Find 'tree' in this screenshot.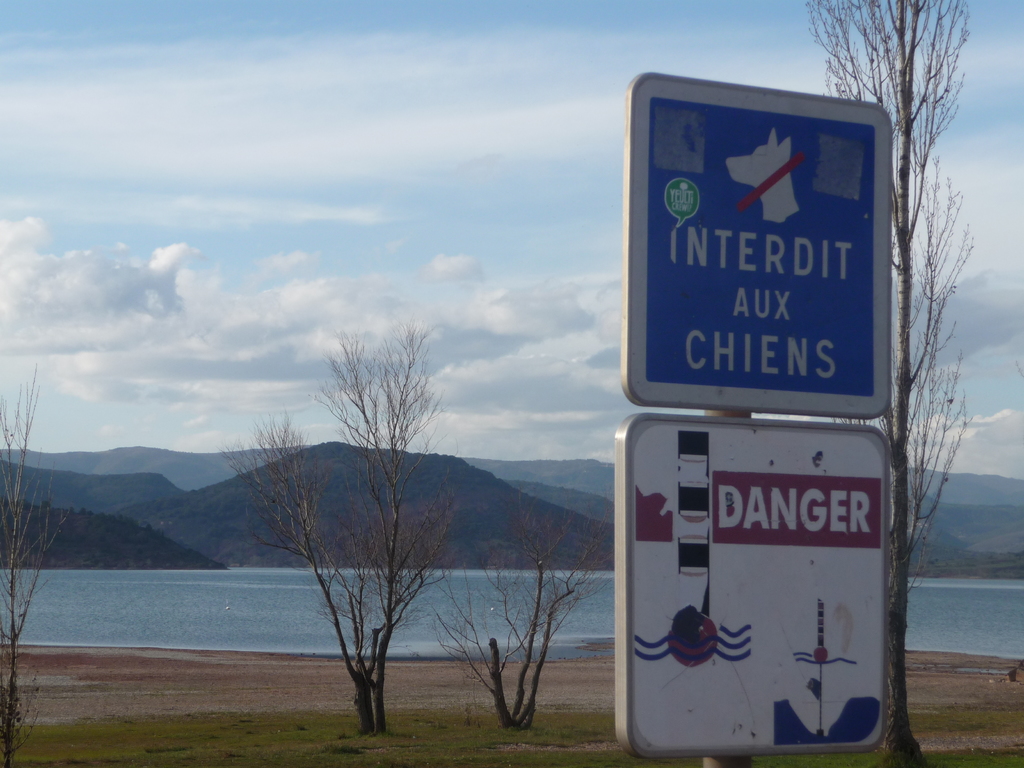
The bounding box for 'tree' is bbox=[245, 321, 502, 717].
